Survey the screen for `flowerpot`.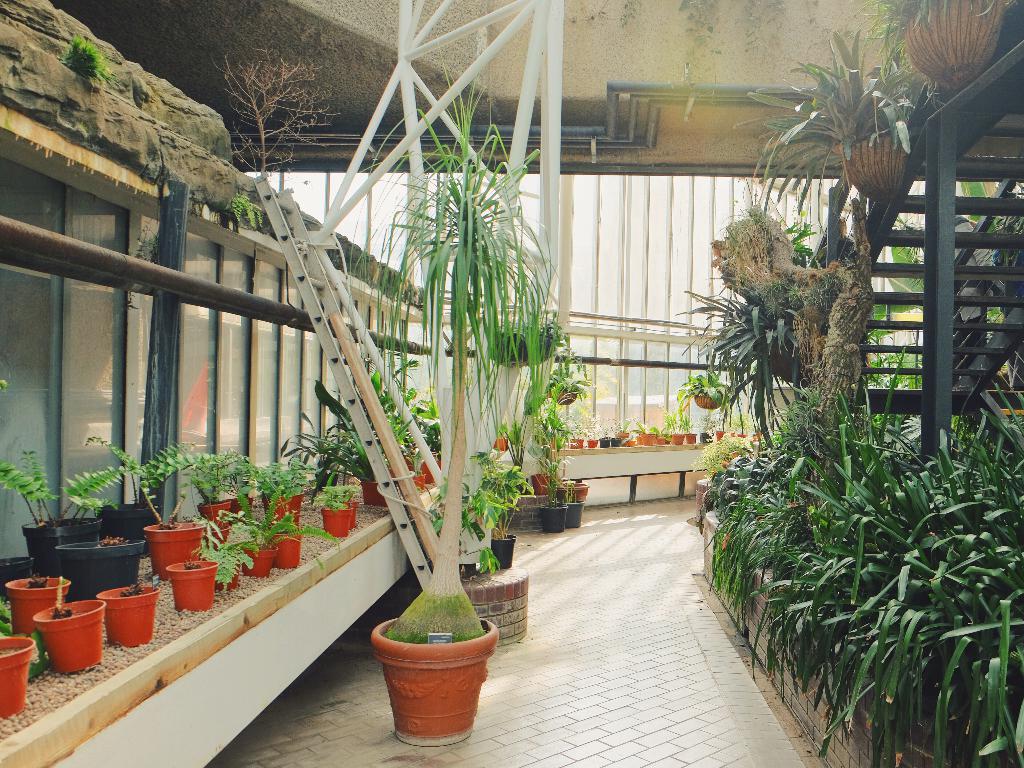
Survey found: Rect(33, 599, 103, 673).
